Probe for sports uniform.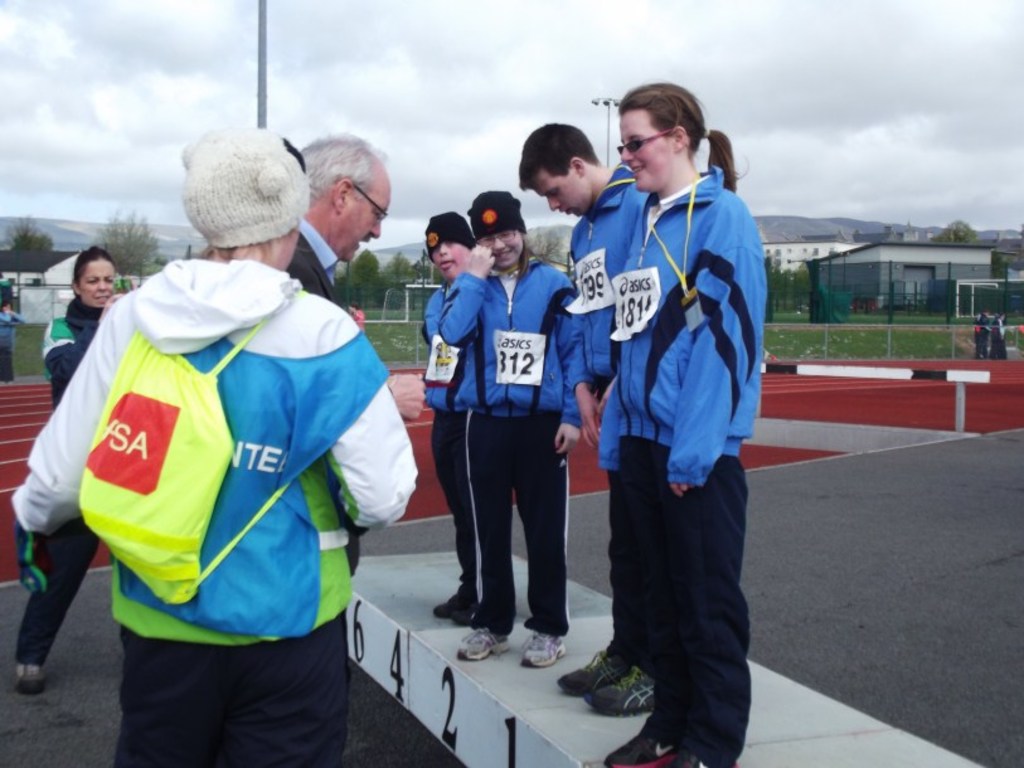
Probe result: region(11, 249, 426, 767).
